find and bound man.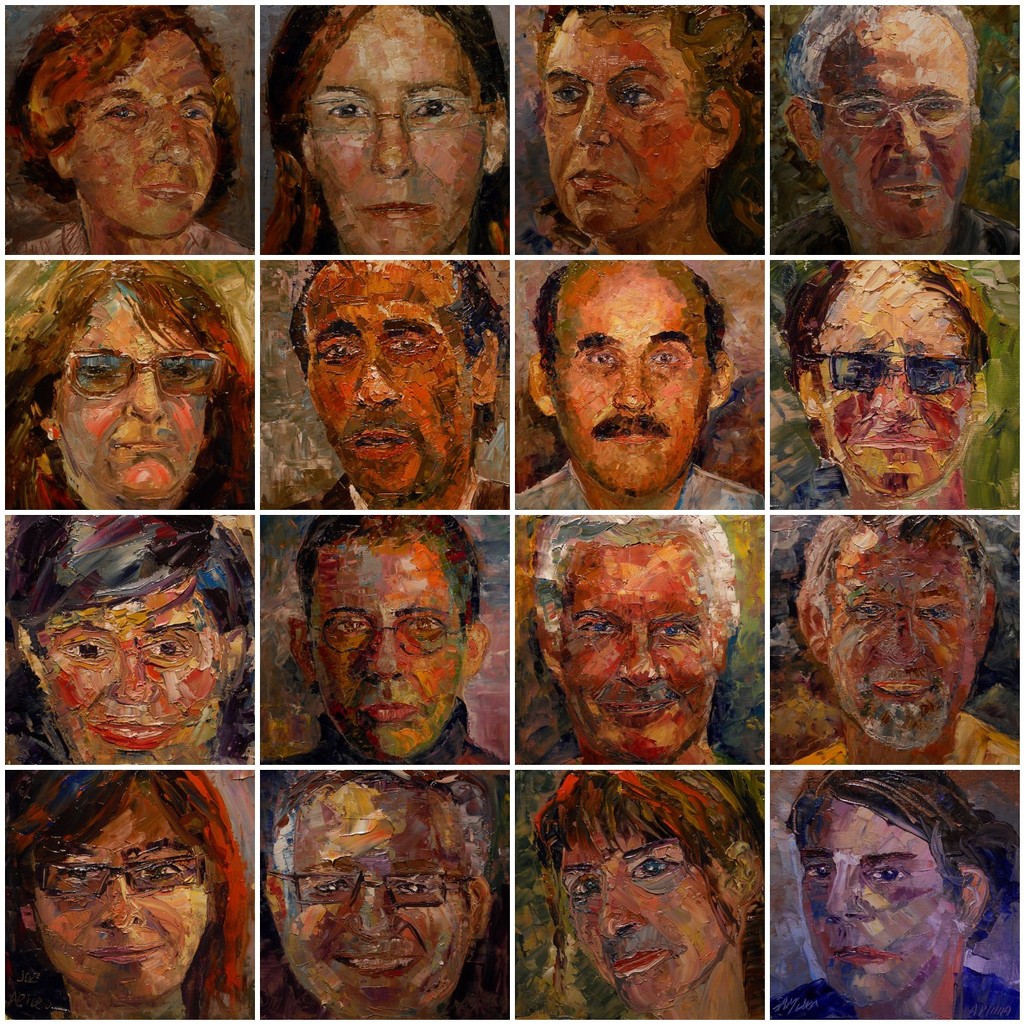
Bound: {"x1": 3, "y1": 257, "x2": 254, "y2": 521}.
